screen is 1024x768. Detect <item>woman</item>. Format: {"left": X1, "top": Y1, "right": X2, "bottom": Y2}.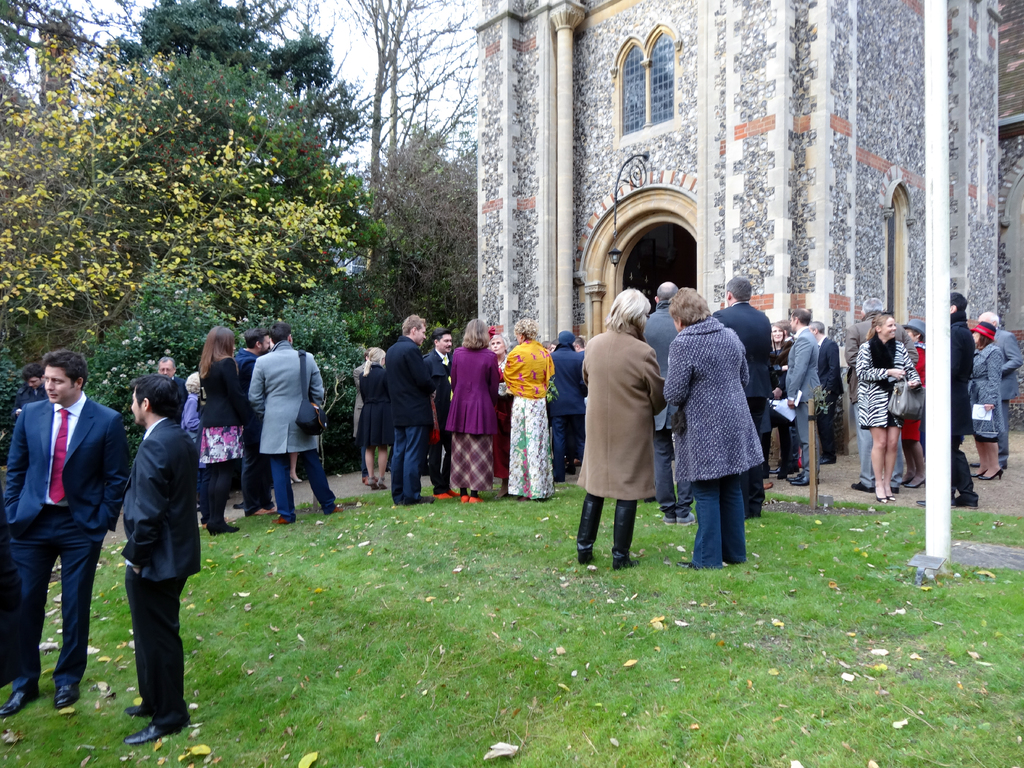
{"left": 899, "top": 320, "right": 926, "bottom": 487}.
